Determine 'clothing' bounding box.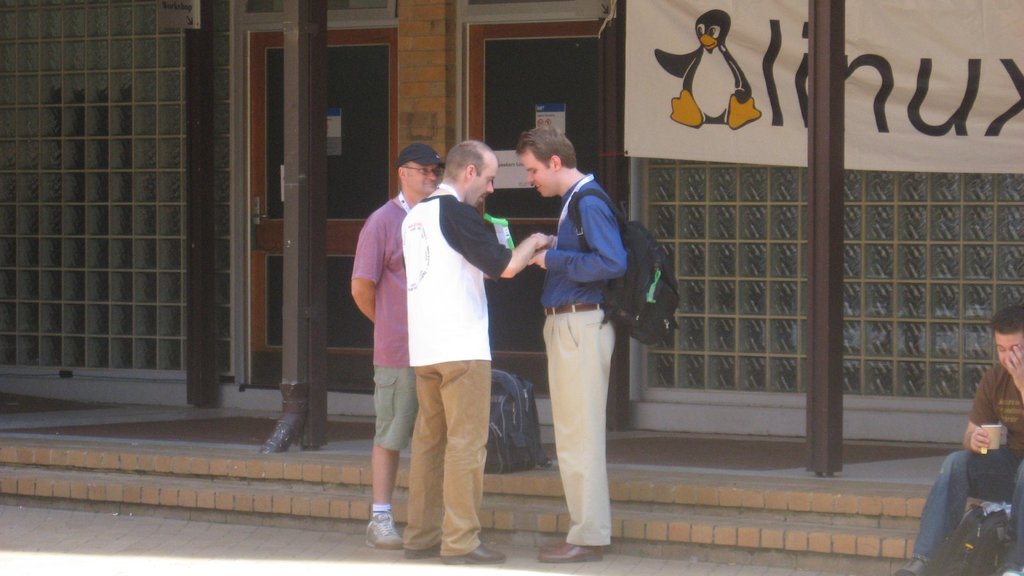
Determined: [354,195,417,456].
